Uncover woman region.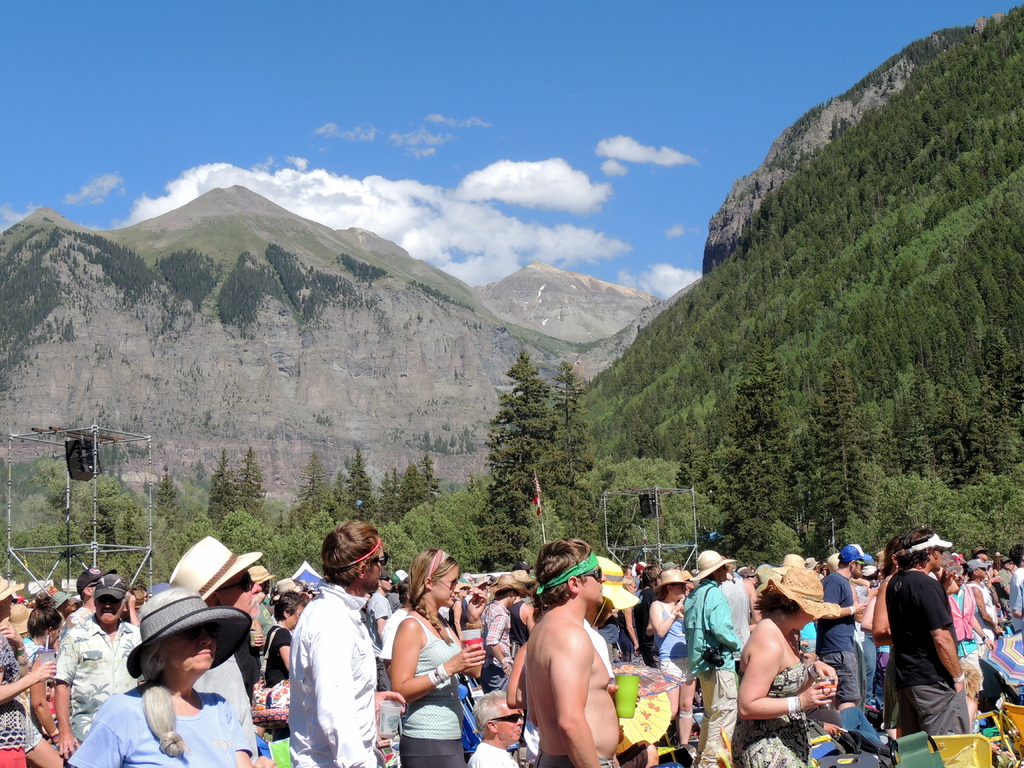
Uncovered: 266 591 301 689.
